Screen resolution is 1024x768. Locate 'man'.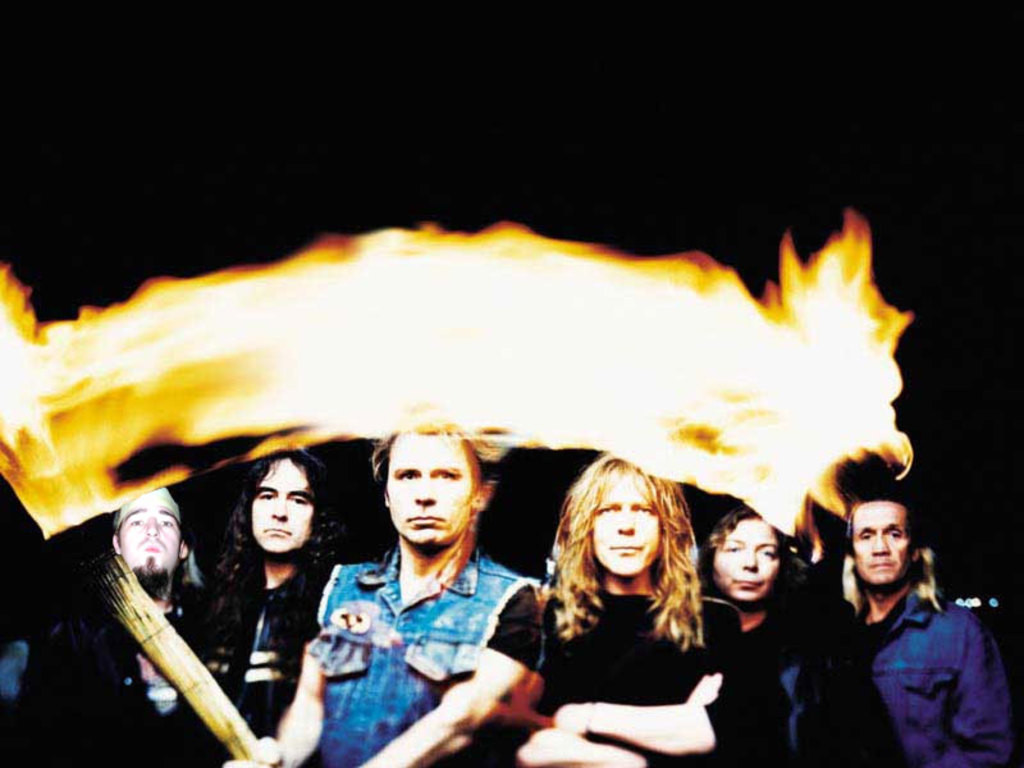
l=230, t=412, r=545, b=767.
